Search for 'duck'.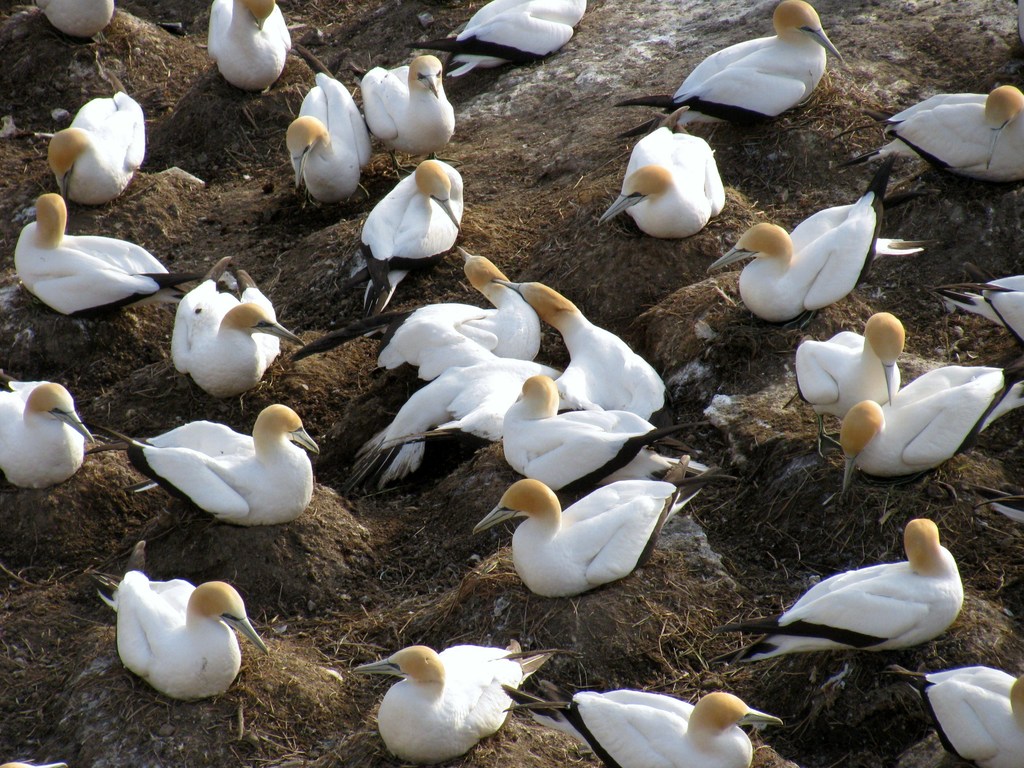
Found at <region>708, 190, 924, 326</region>.
